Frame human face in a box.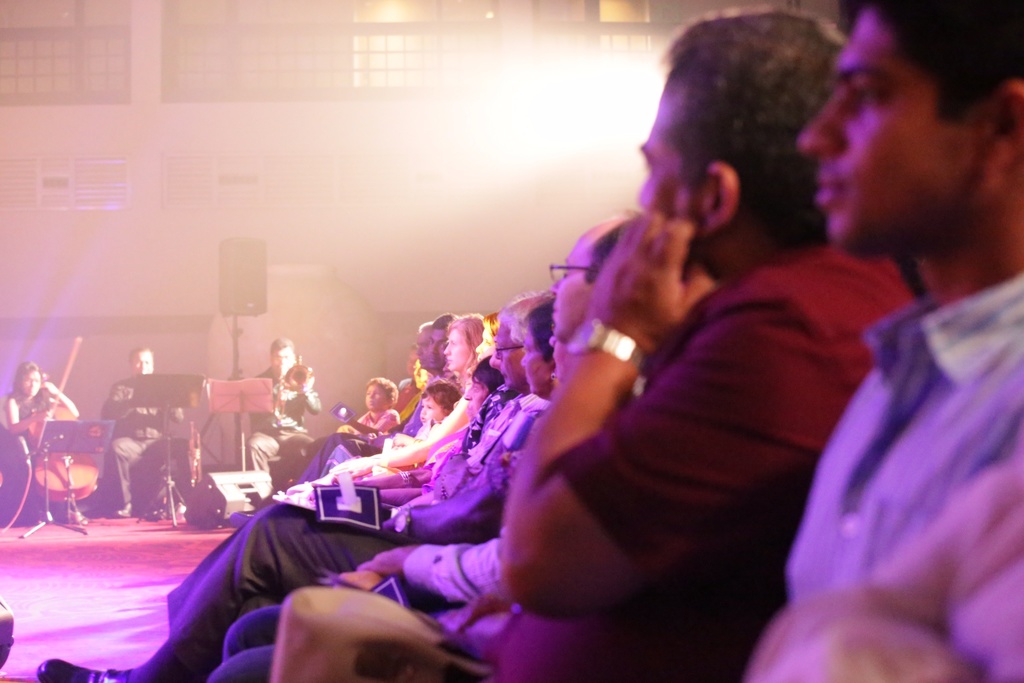
<bbox>445, 329, 476, 374</bbox>.
